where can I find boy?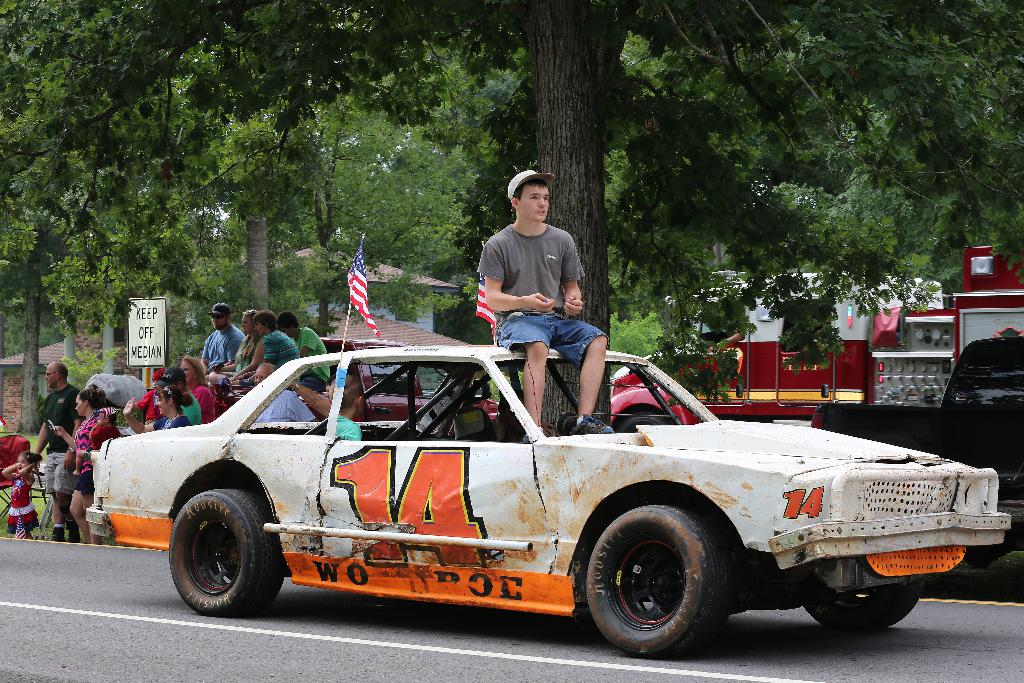
You can find it at {"left": 332, "top": 372, "right": 365, "bottom": 443}.
